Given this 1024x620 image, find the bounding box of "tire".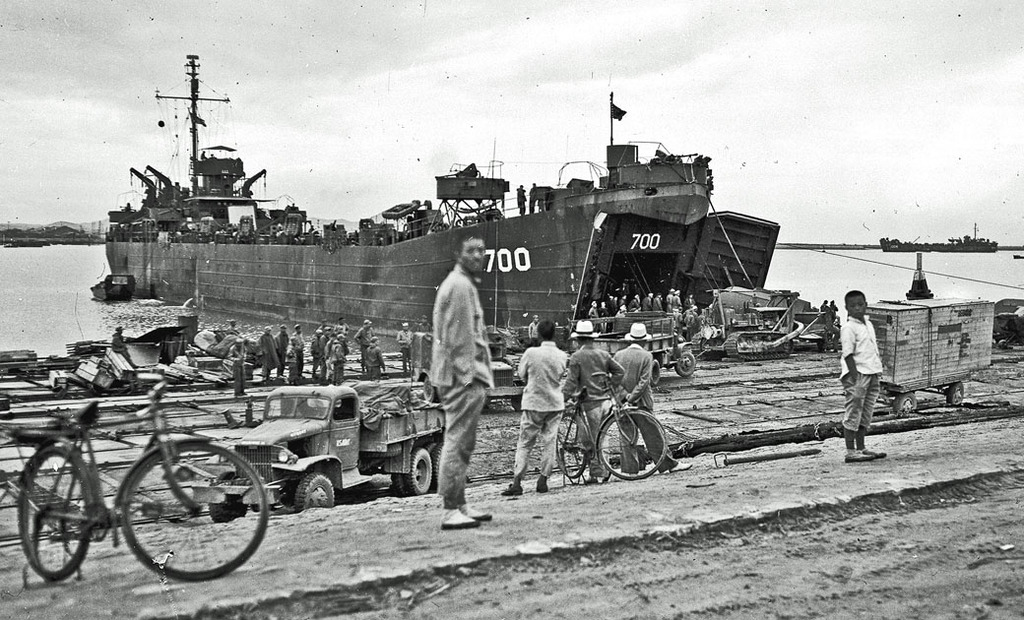
region(294, 472, 335, 514).
